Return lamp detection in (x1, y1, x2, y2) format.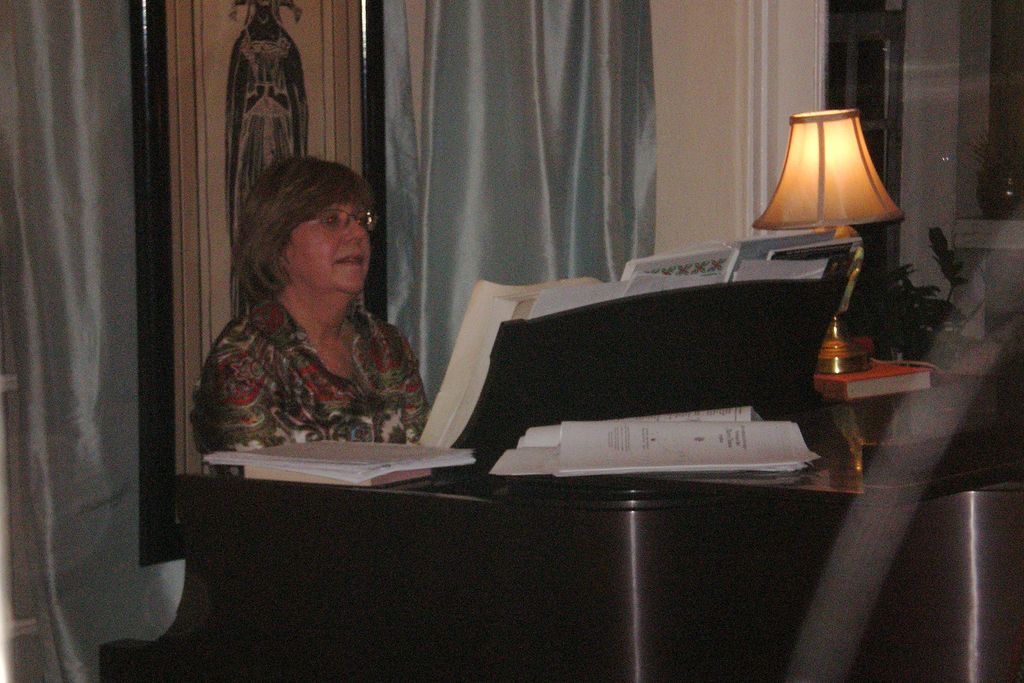
(747, 101, 909, 379).
